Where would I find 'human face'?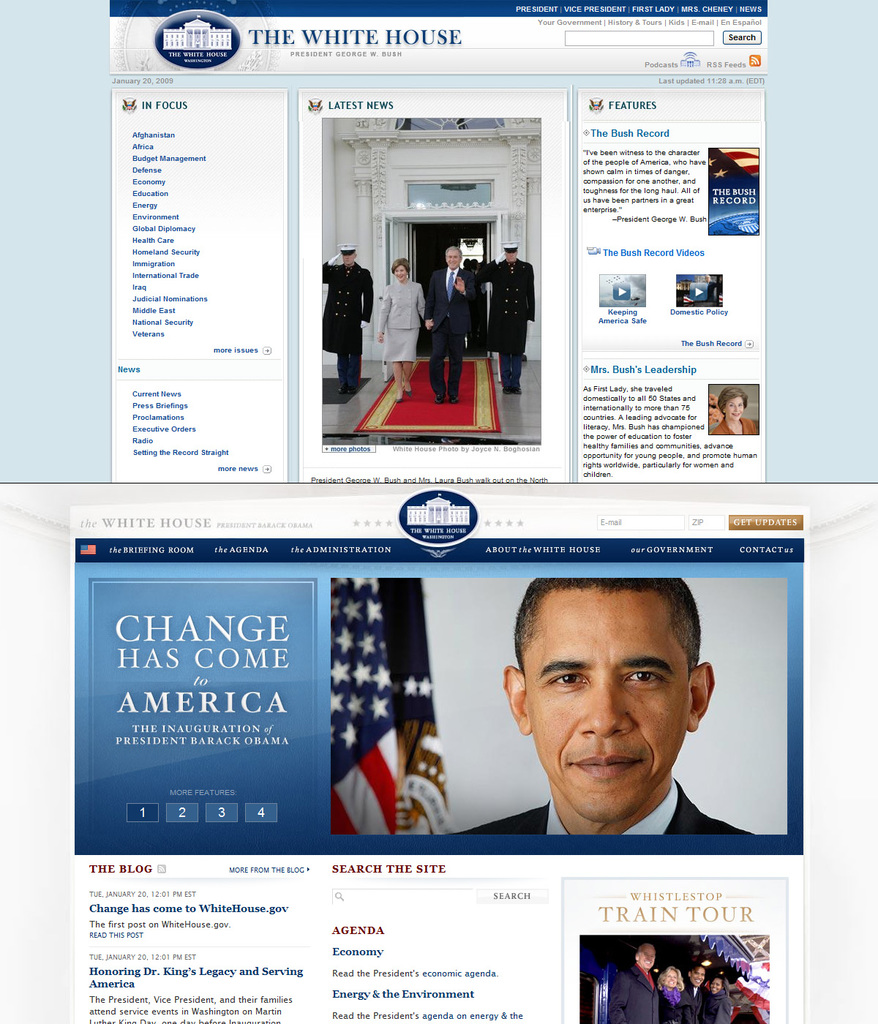
At region(640, 946, 654, 968).
